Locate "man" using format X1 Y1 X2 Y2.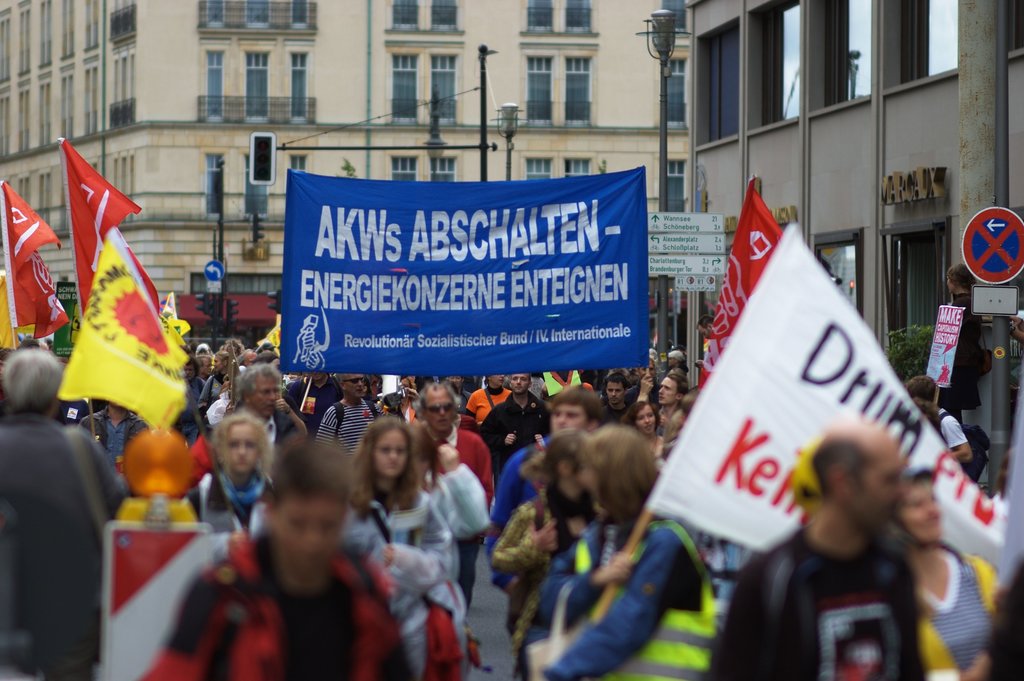
605 378 636 426.
